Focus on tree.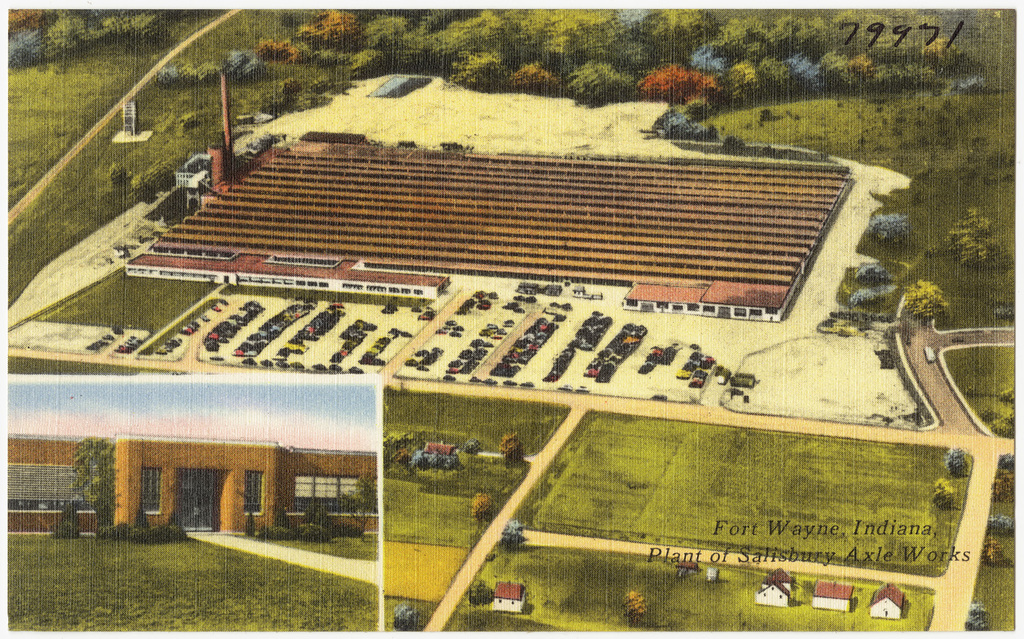
Focused at 444:451:459:472.
